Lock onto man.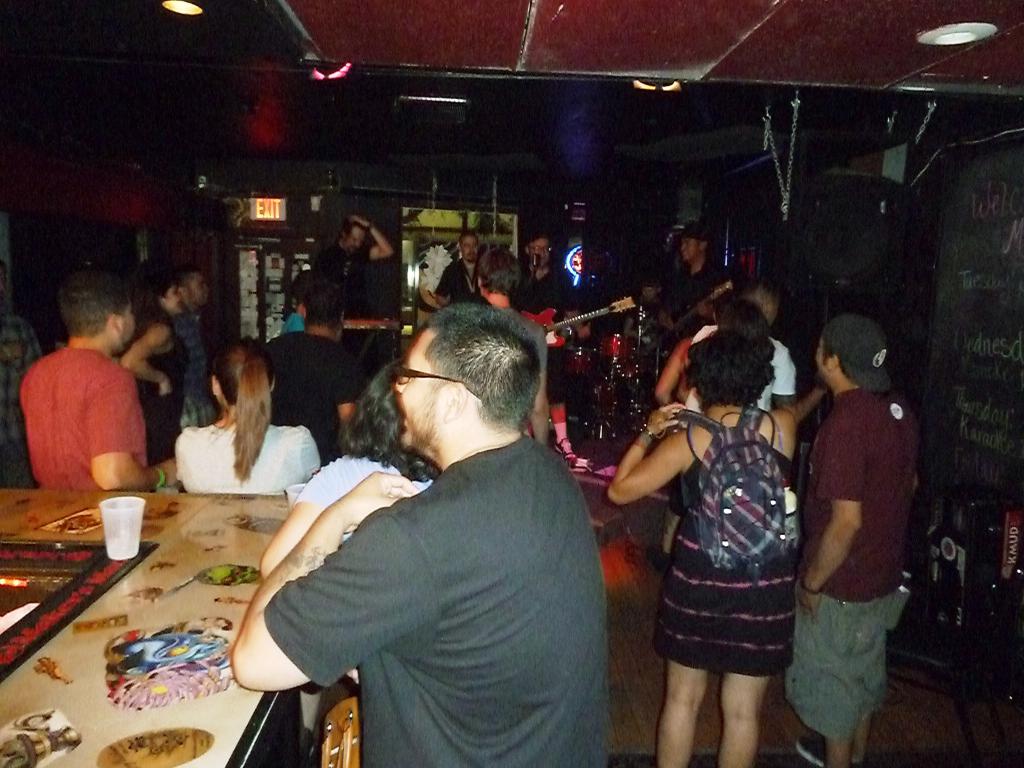
Locked: [18, 280, 178, 493].
